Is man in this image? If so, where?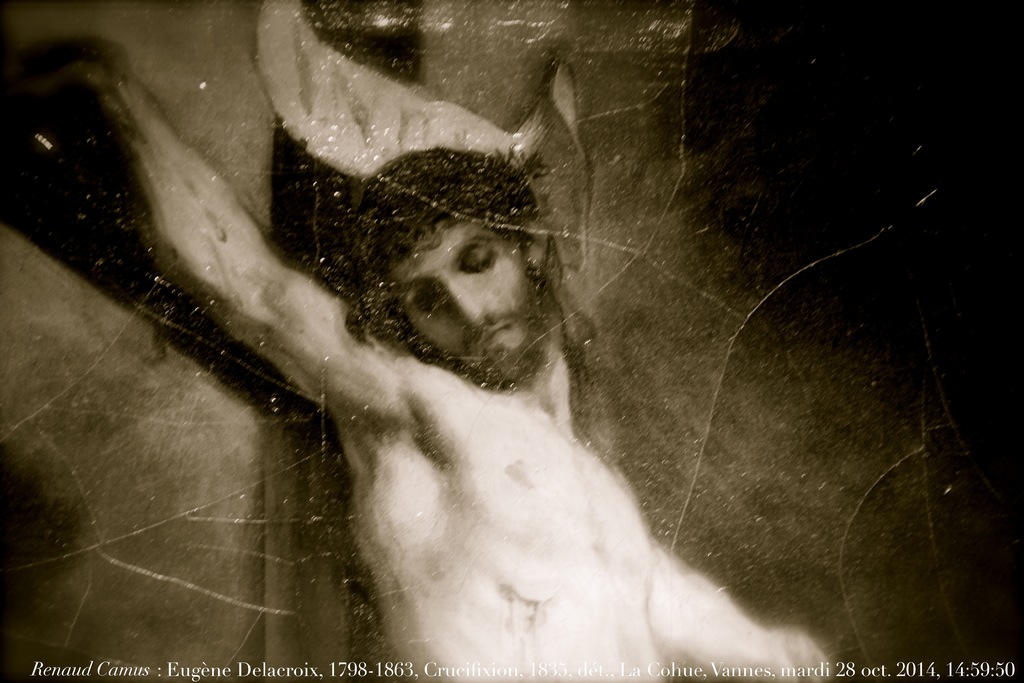
Yes, at left=26, top=16, right=888, bottom=637.
